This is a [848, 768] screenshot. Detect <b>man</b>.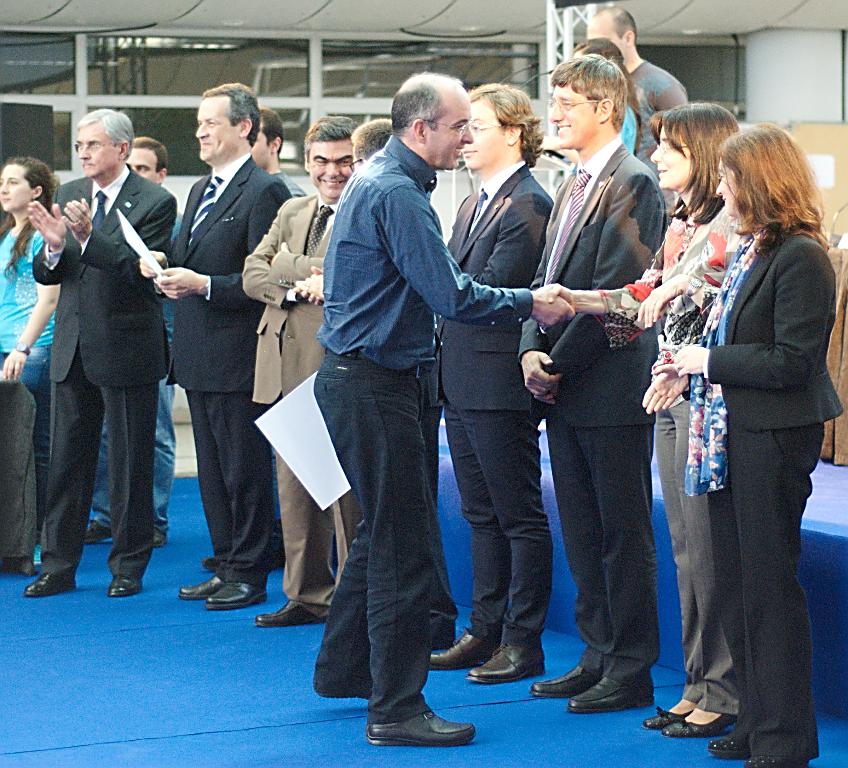
<box>236,111,375,630</box>.
